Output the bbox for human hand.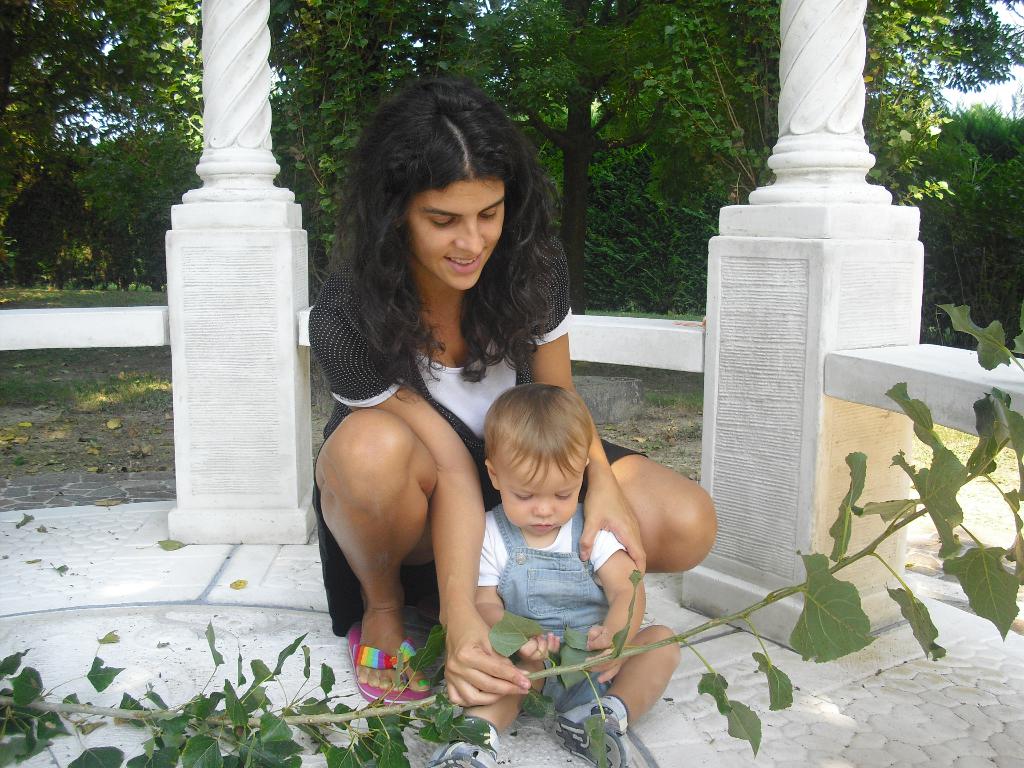
<box>518,630,564,664</box>.
